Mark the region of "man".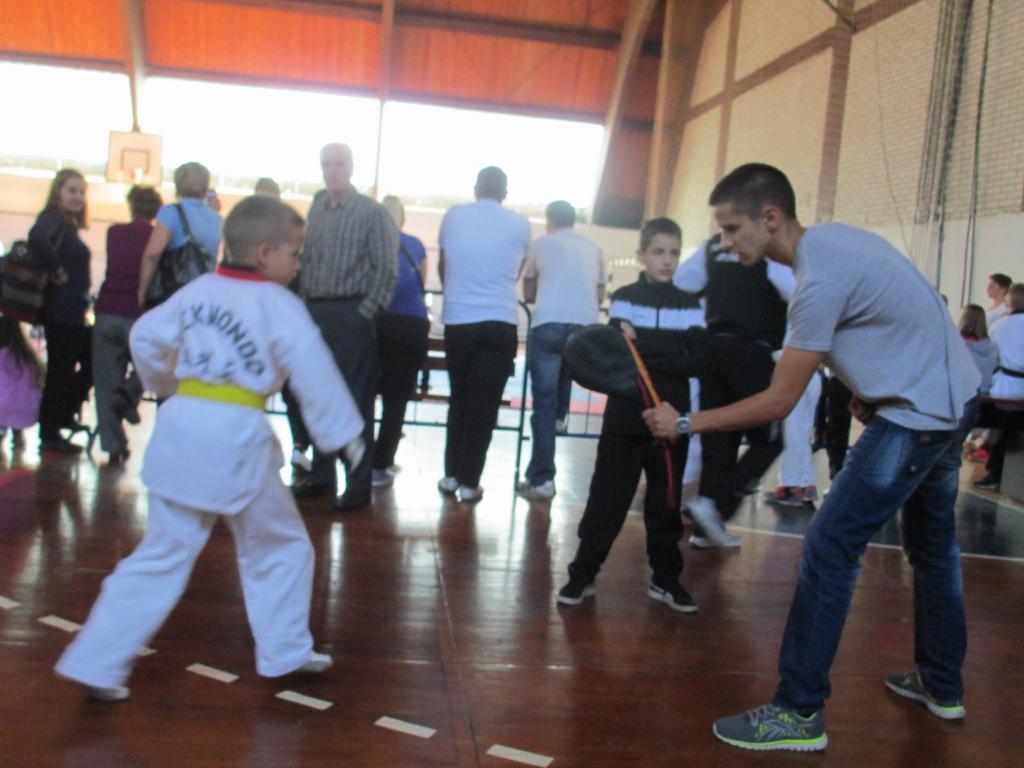
Region: (left=434, top=169, right=529, bottom=502).
